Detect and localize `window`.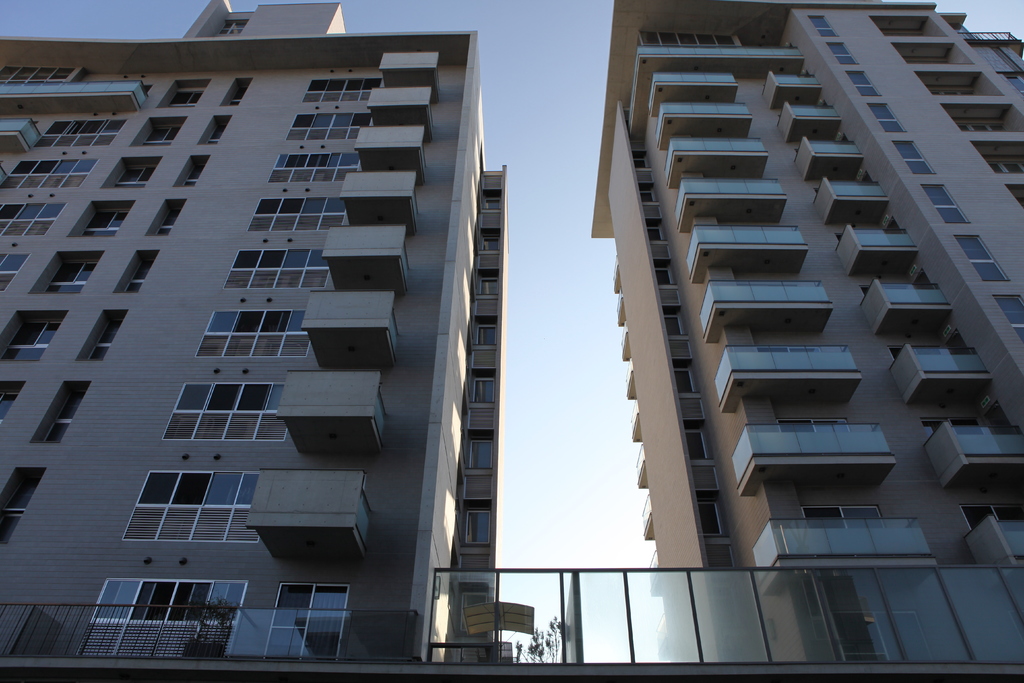
Localized at 220, 74, 254, 106.
